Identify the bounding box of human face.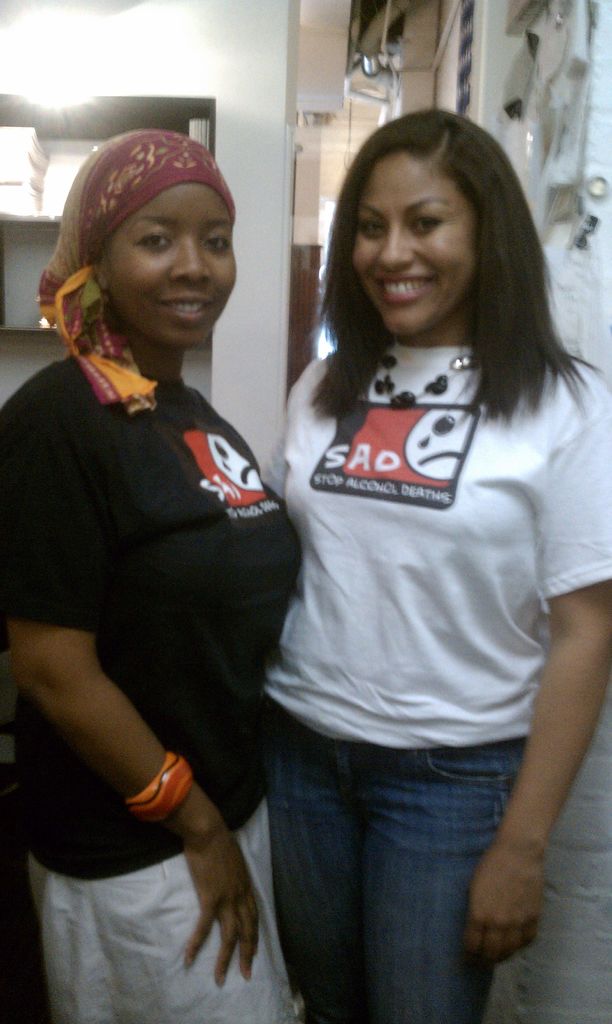
(left=353, top=152, right=477, bottom=337).
